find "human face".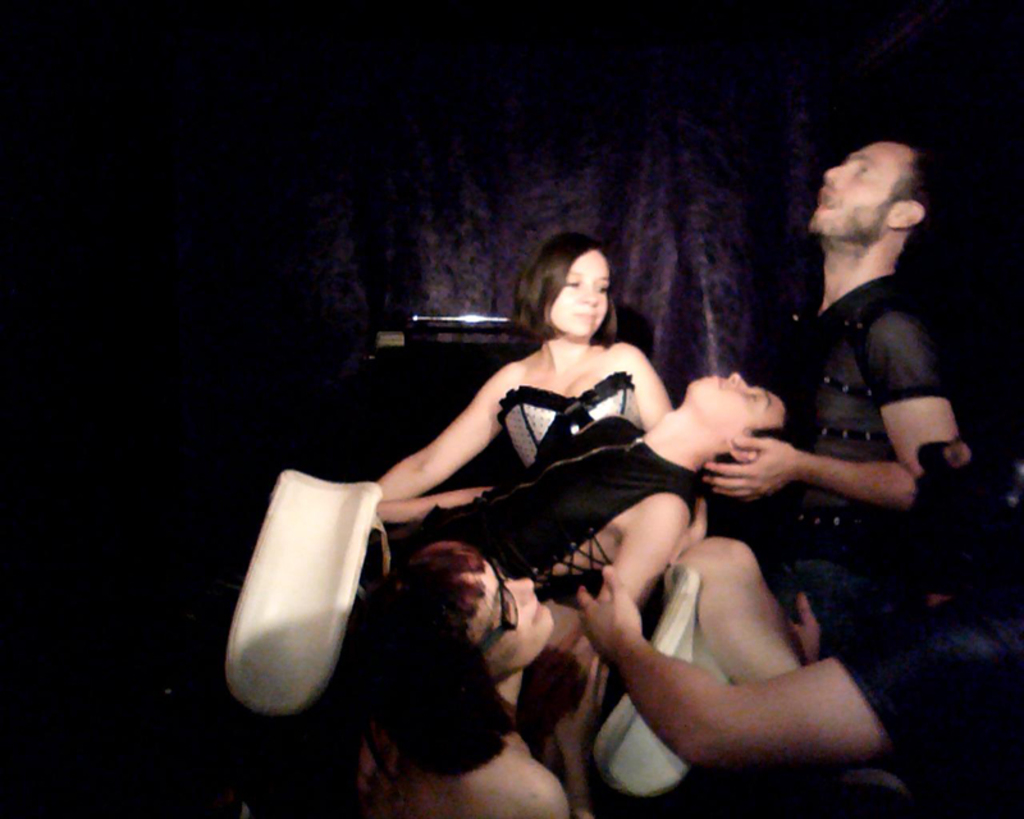
<box>468,552,557,680</box>.
